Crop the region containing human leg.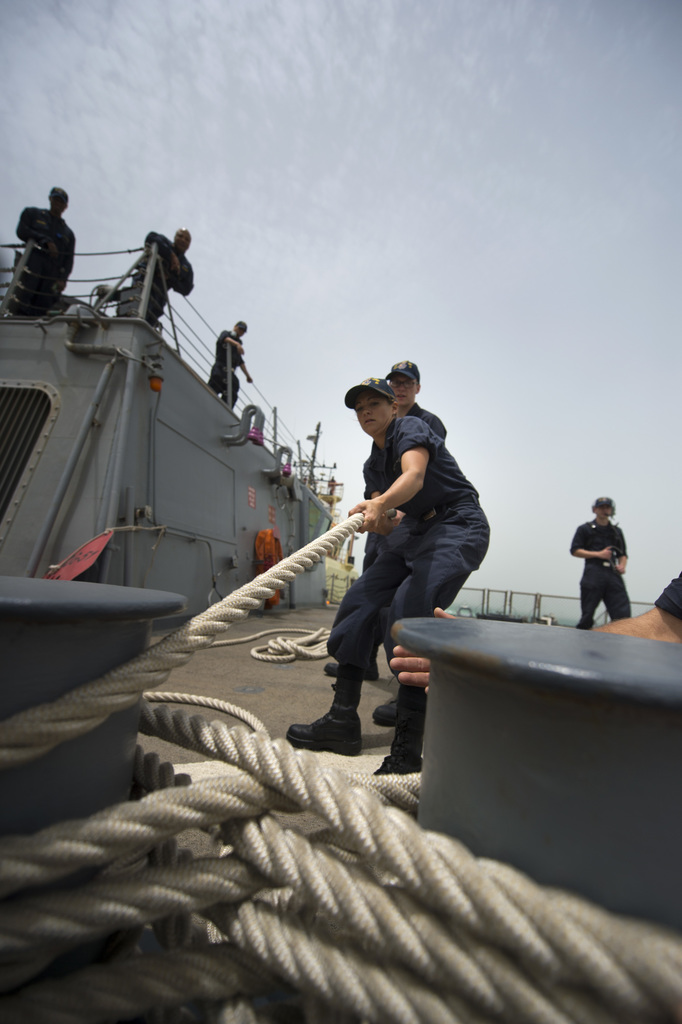
Crop region: Rect(578, 547, 597, 636).
